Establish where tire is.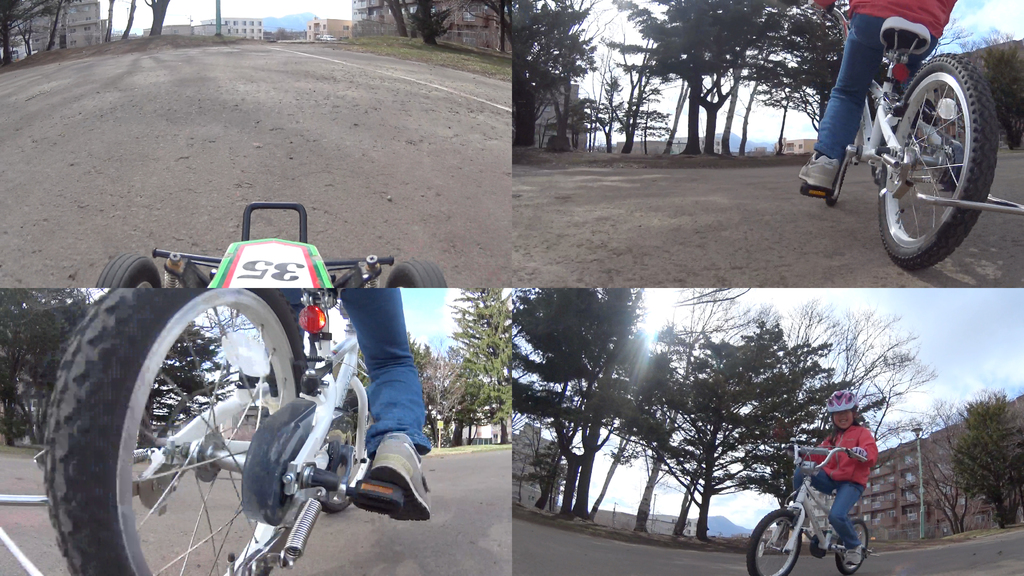
Established at Rect(45, 260, 364, 563).
